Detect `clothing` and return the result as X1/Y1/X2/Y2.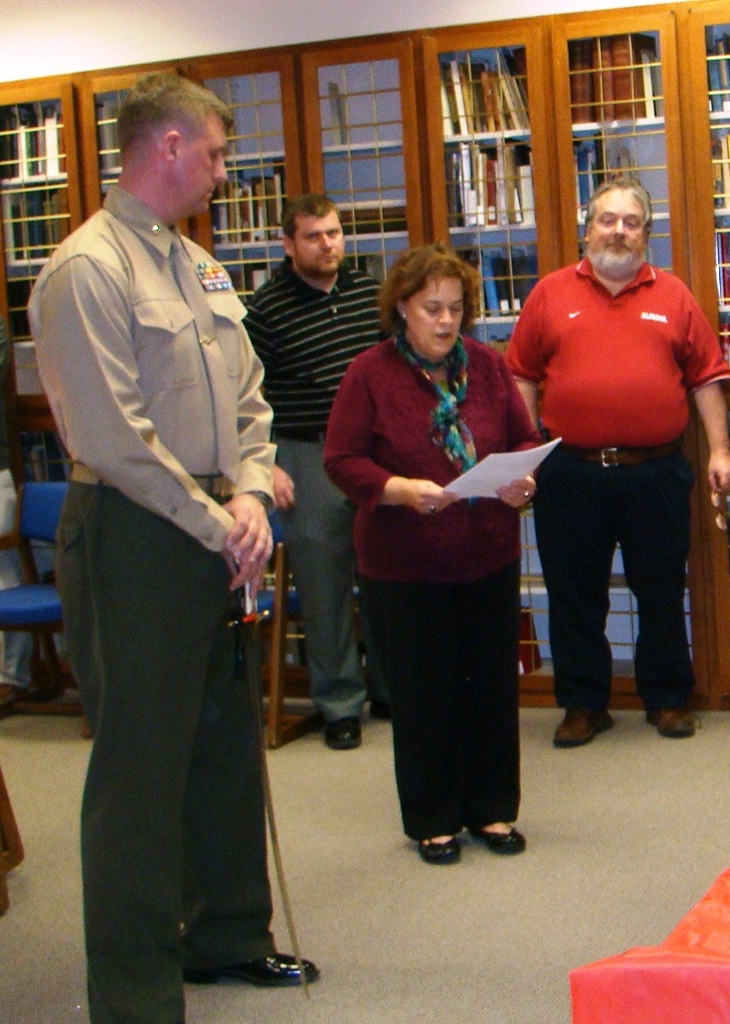
497/269/729/720.
